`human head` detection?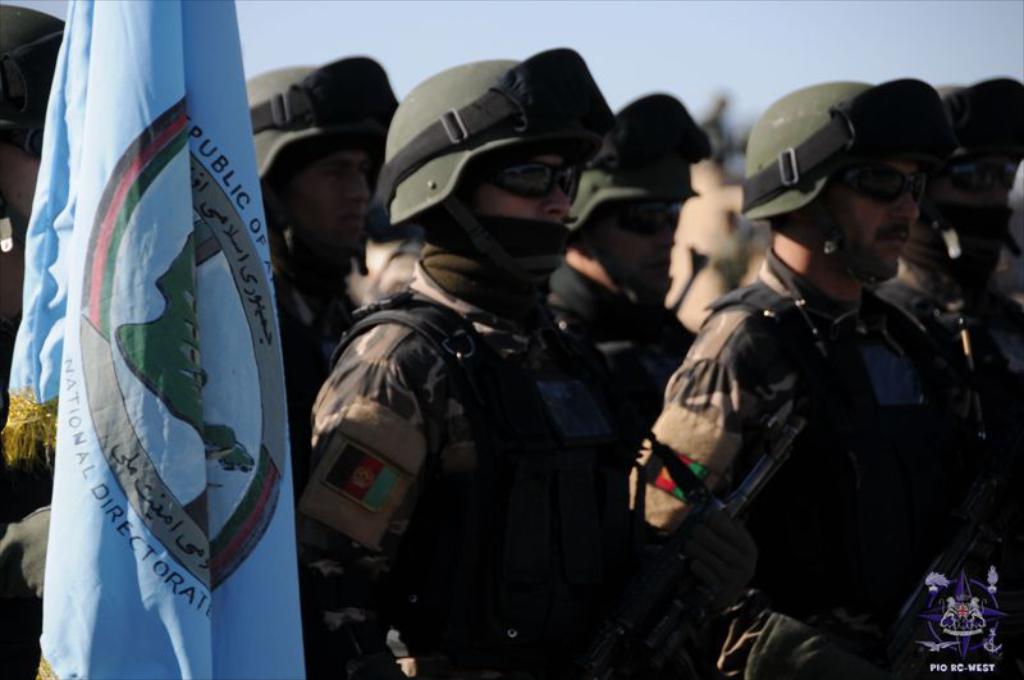
929,79,1023,248
